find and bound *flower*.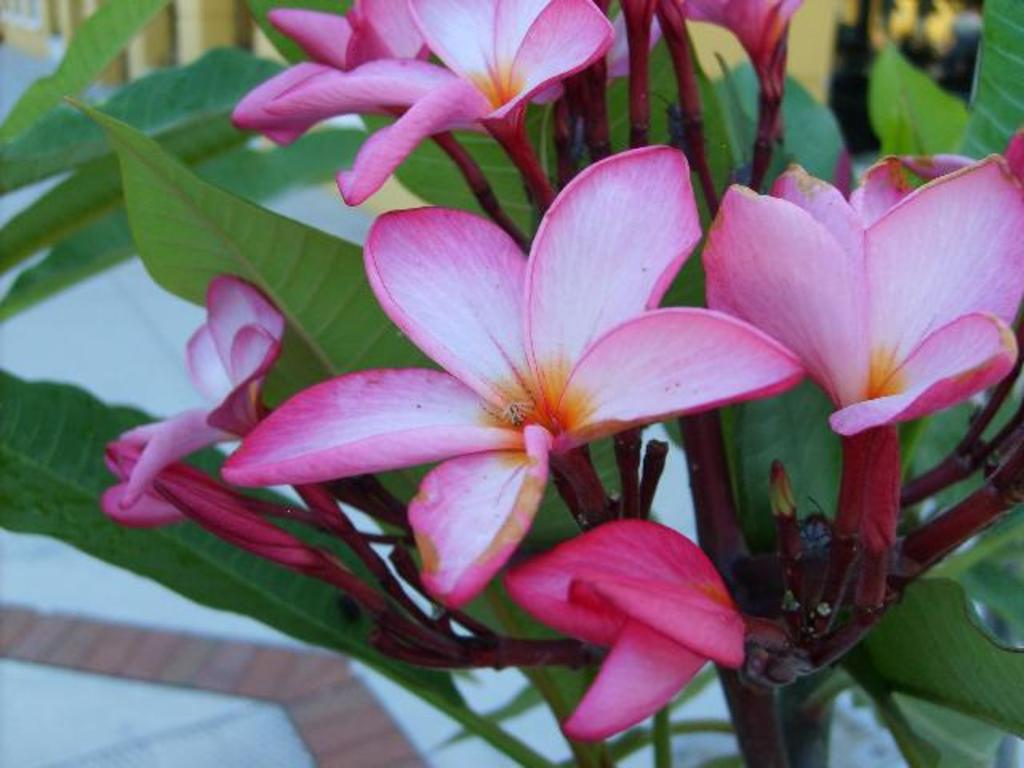
Bound: pyautogui.locateOnScreen(178, 128, 837, 675).
